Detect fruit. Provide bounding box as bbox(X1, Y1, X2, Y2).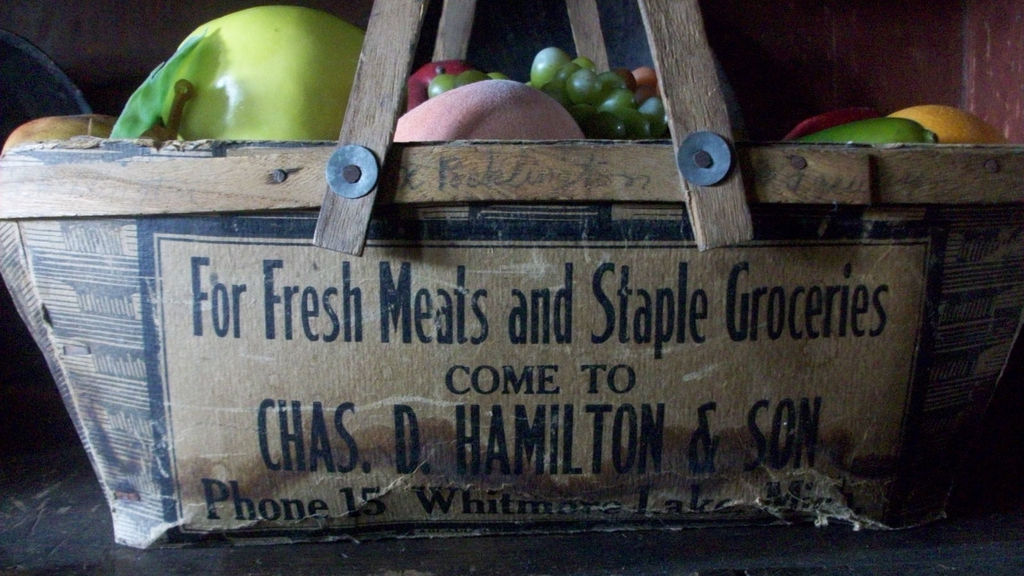
bbox(405, 58, 486, 109).
